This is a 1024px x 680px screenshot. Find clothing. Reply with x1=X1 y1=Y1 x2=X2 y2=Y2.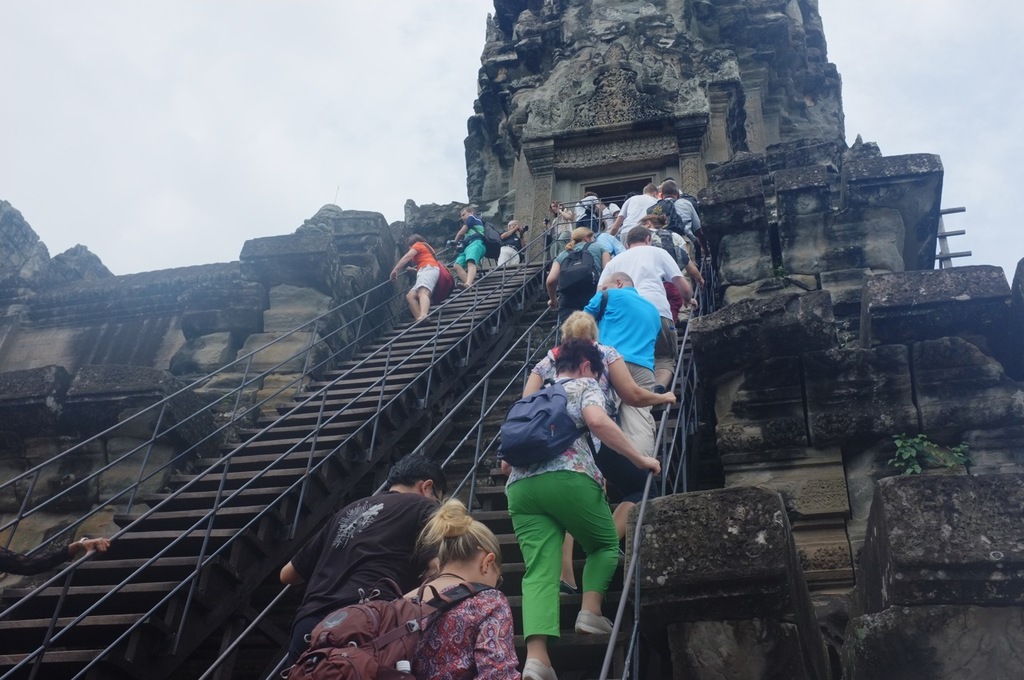
x1=278 y1=485 x2=454 y2=660.
